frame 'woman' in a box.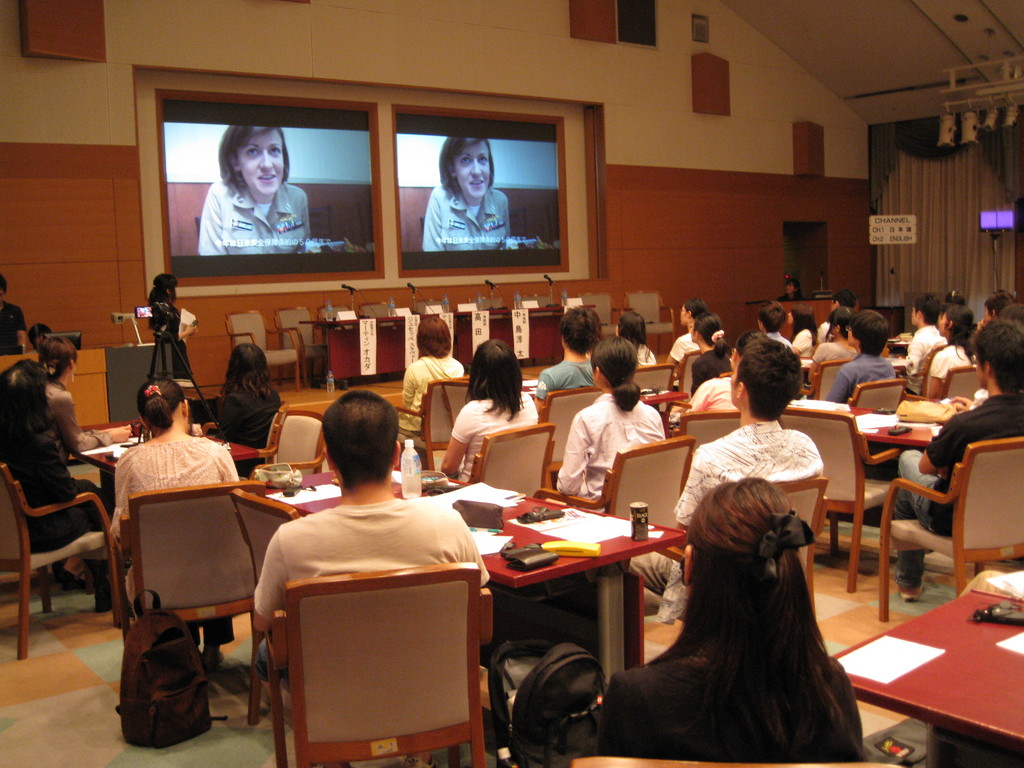
crop(591, 420, 856, 757).
